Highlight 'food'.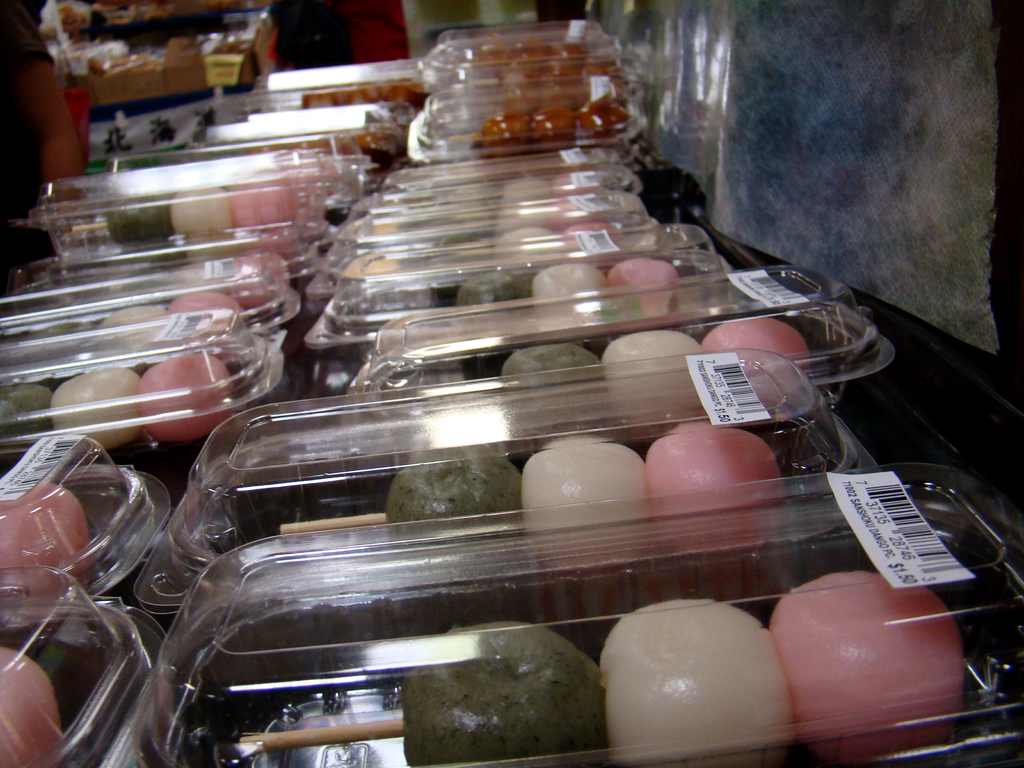
Highlighted region: locate(385, 442, 523, 536).
